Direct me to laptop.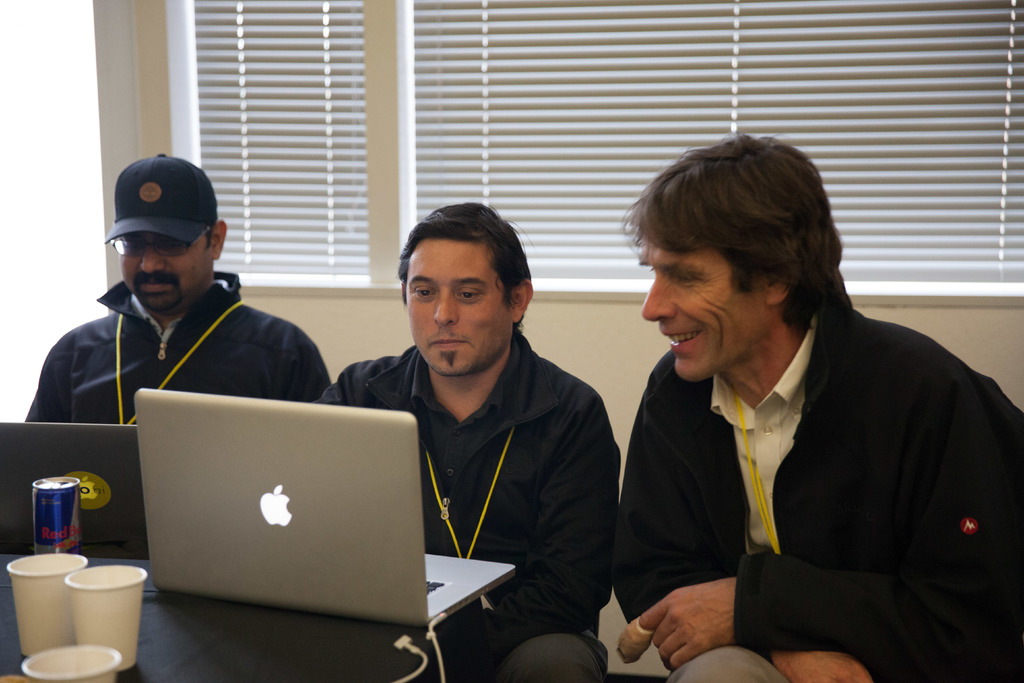
Direction: region(0, 424, 152, 558).
